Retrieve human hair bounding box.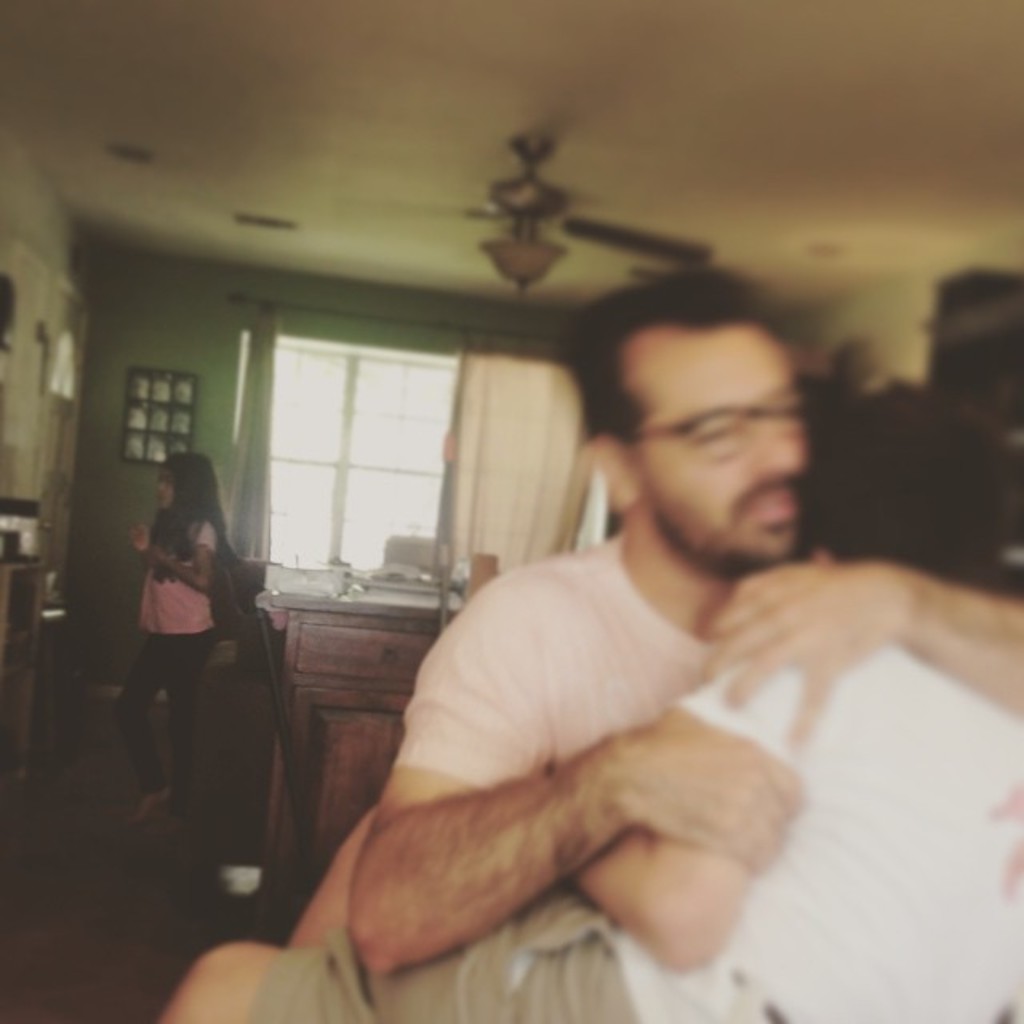
Bounding box: [557, 267, 819, 437].
